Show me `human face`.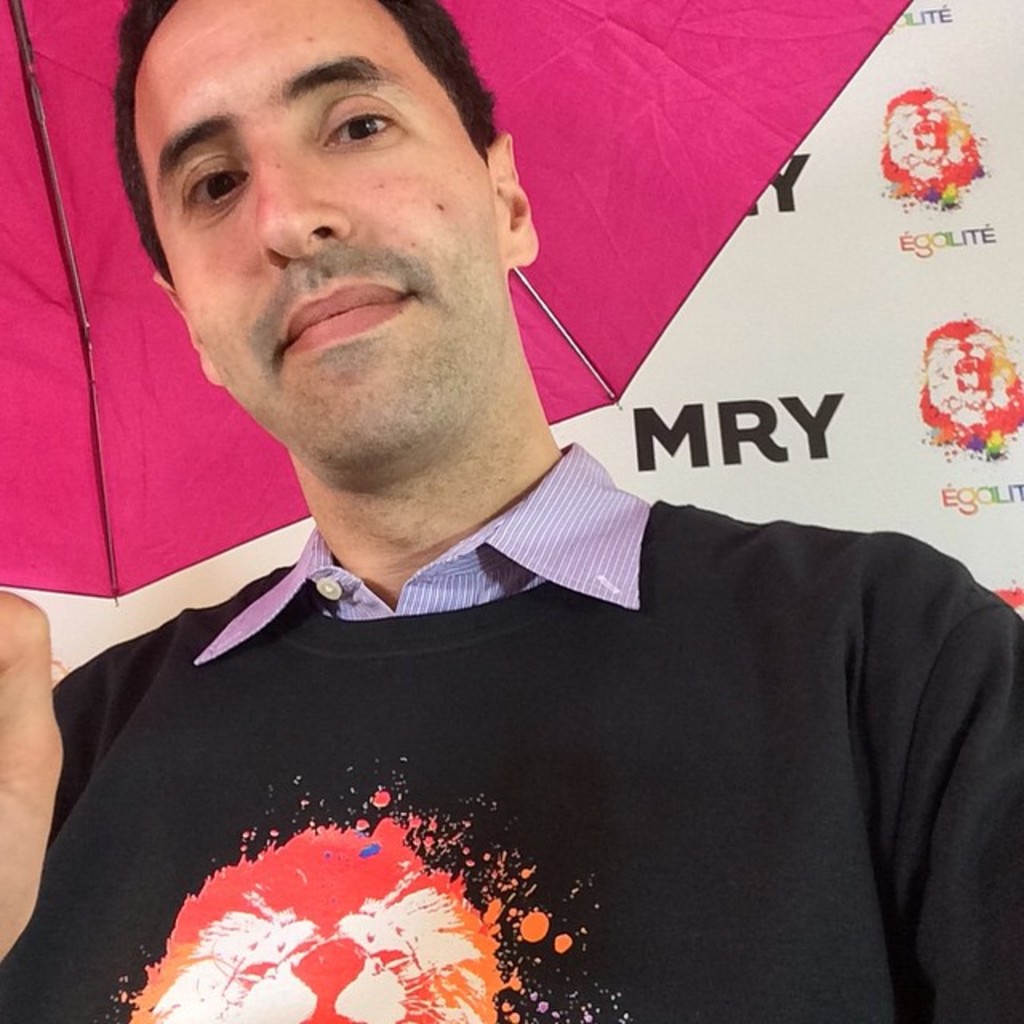
`human face` is here: <bbox>126, 0, 502, 456</bbox>.
